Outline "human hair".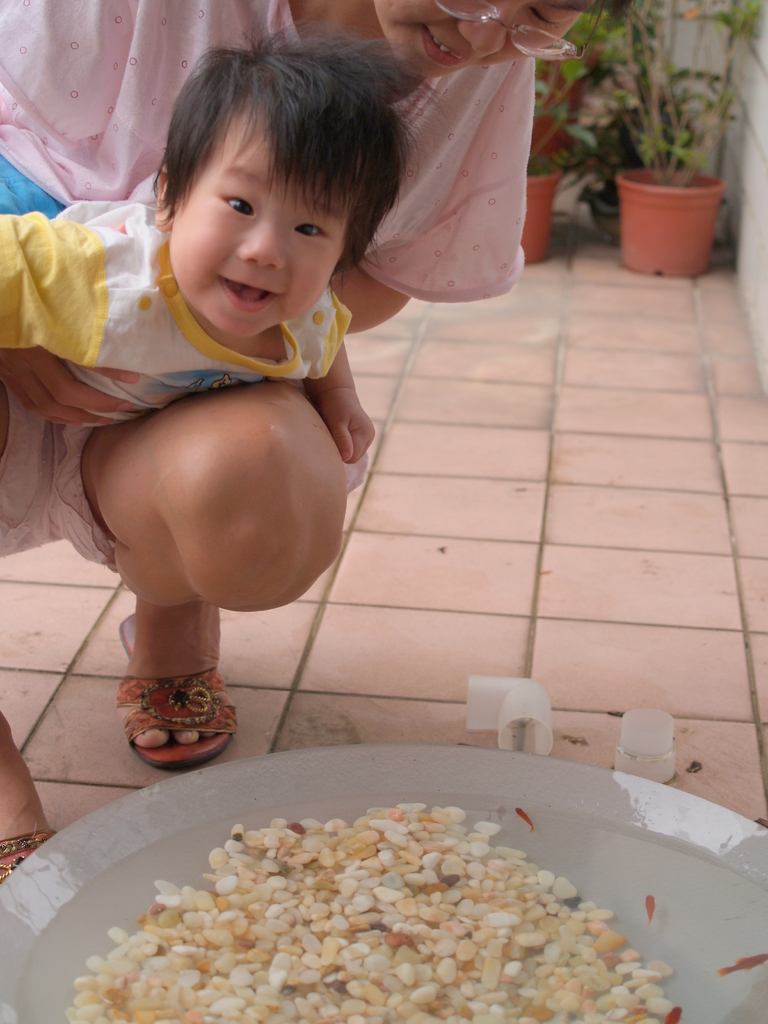
Outline: left=156, top=28, right=415, bottom=286.
